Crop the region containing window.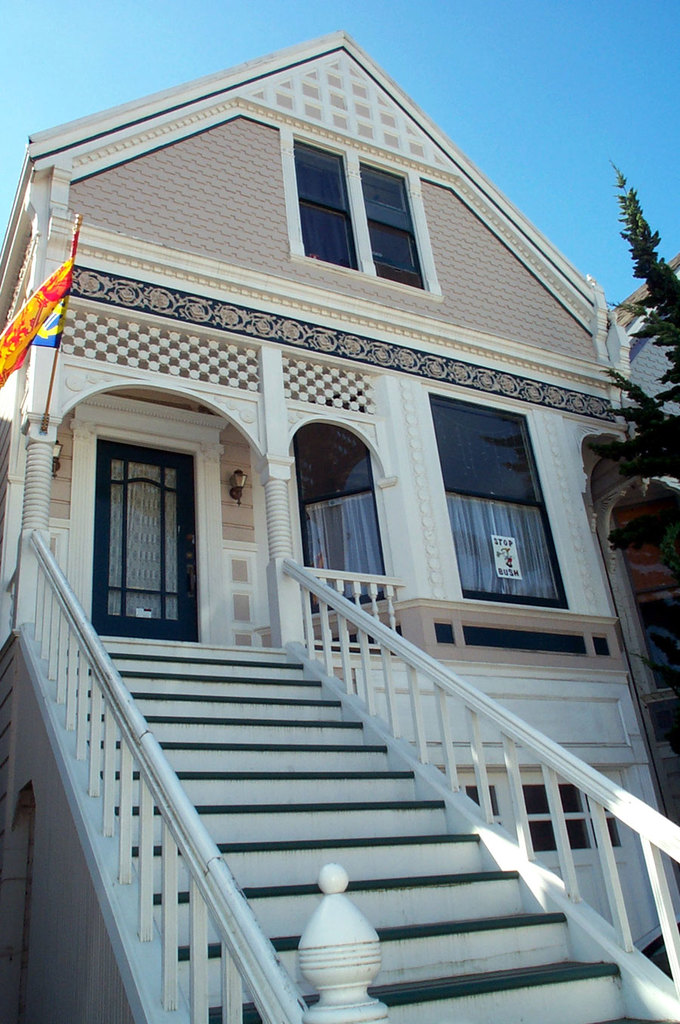
Crop region: BBox(86, 397, 204, 645).
